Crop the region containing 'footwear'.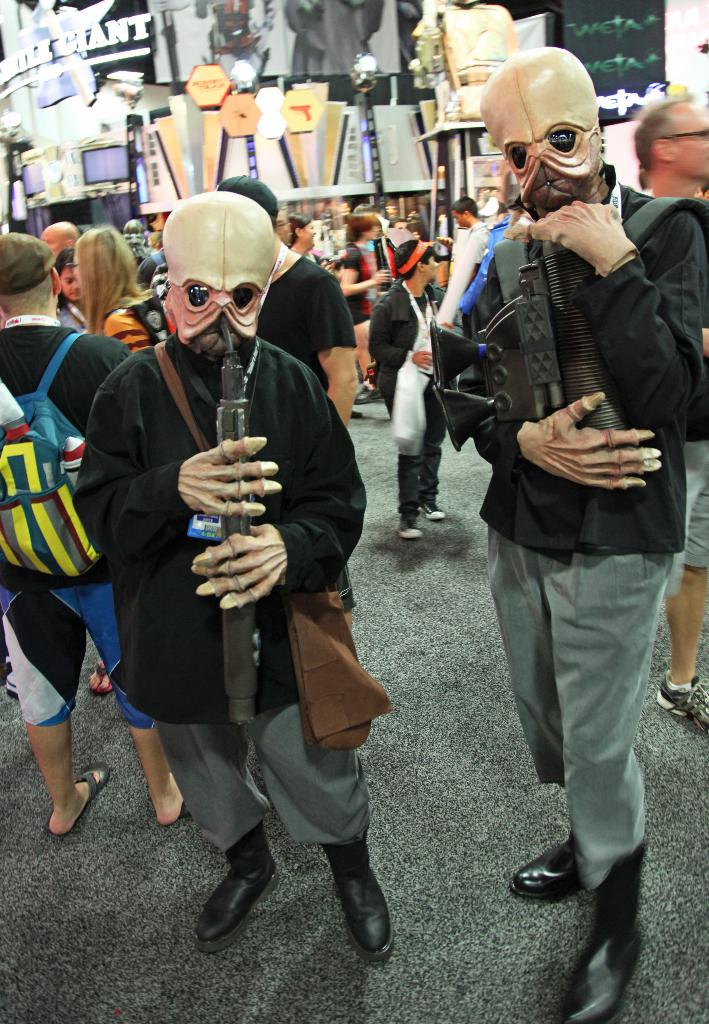
Crop region: [91, 660, 113, 701].
